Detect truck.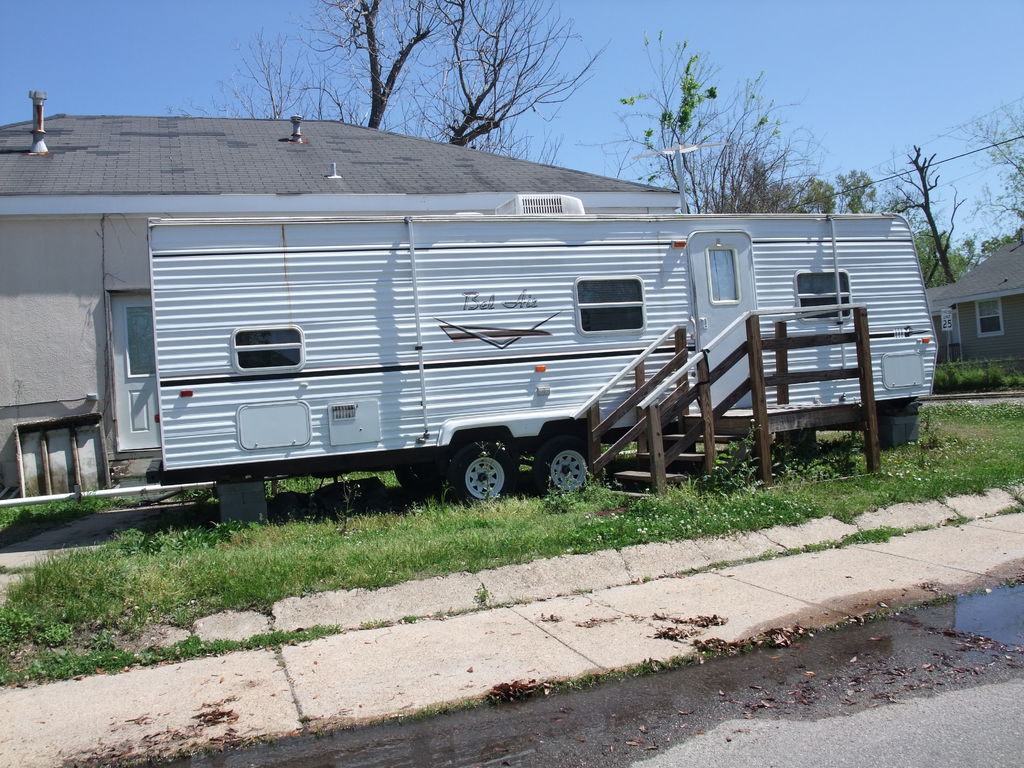
Detected at box(89, 201, 930, 529).
